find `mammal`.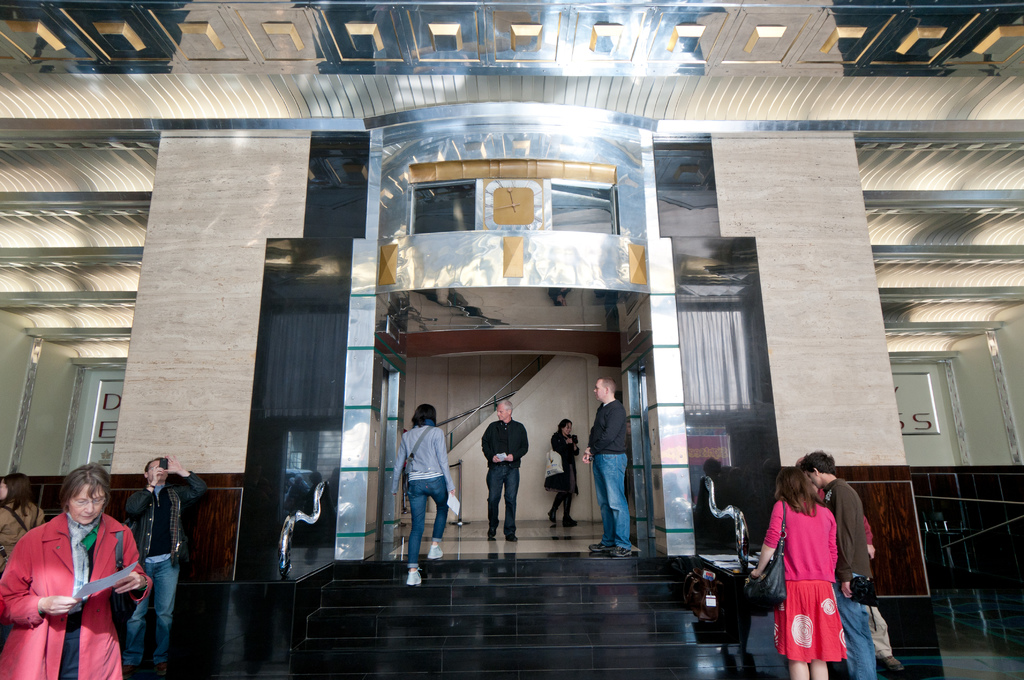
BBox(386, 404, 457, 587).
